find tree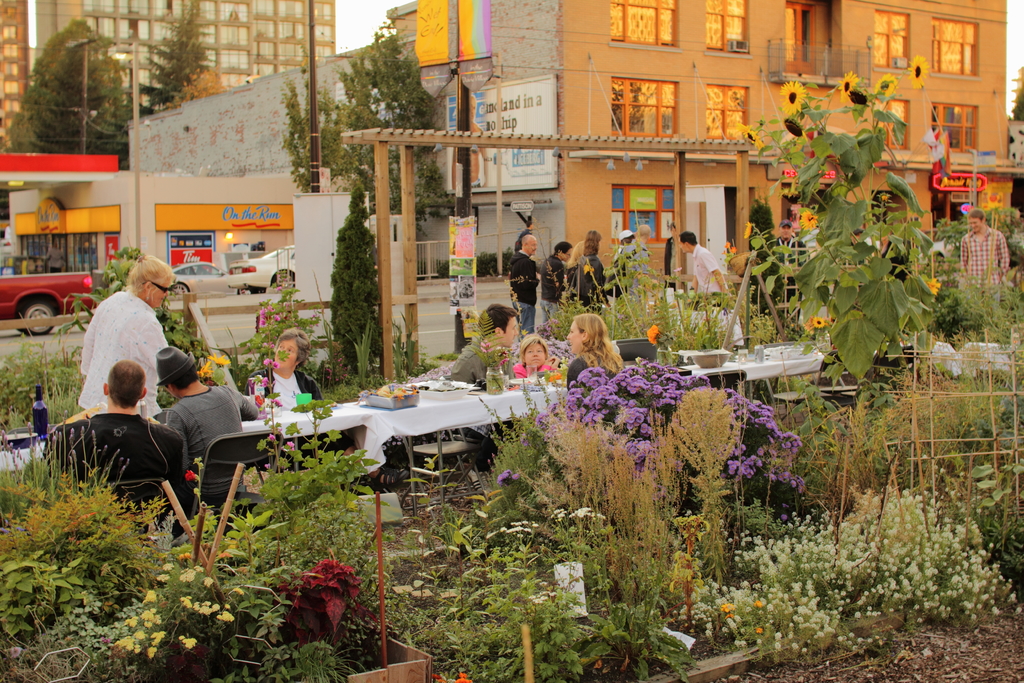
l=280, t=19, r=451, b=234
